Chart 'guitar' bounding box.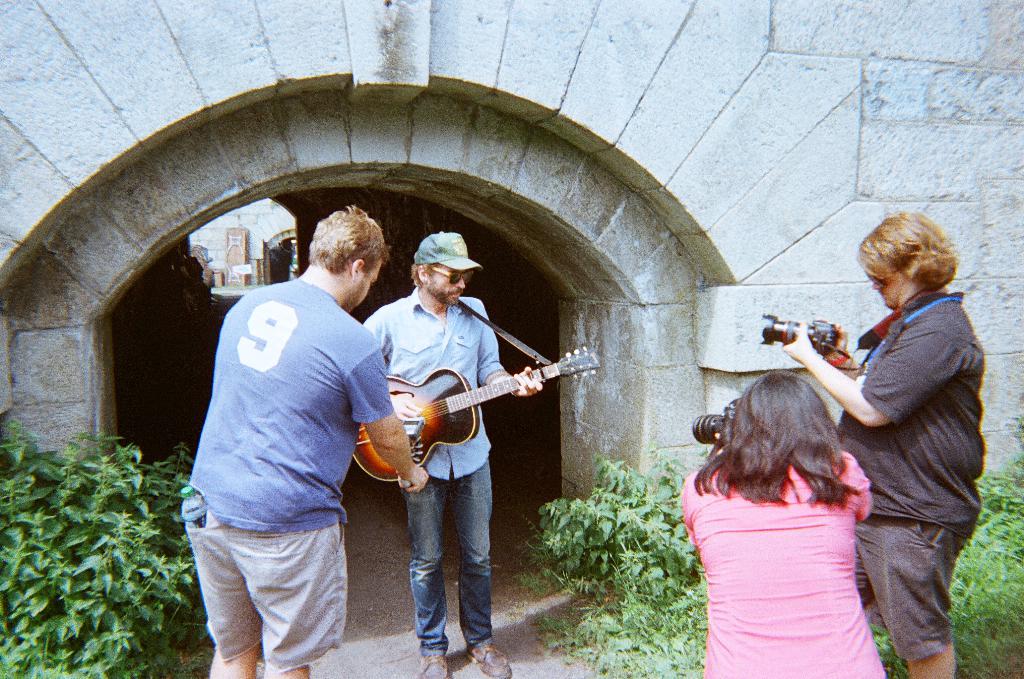
Charted: locate(355, 326, 604, 468).
